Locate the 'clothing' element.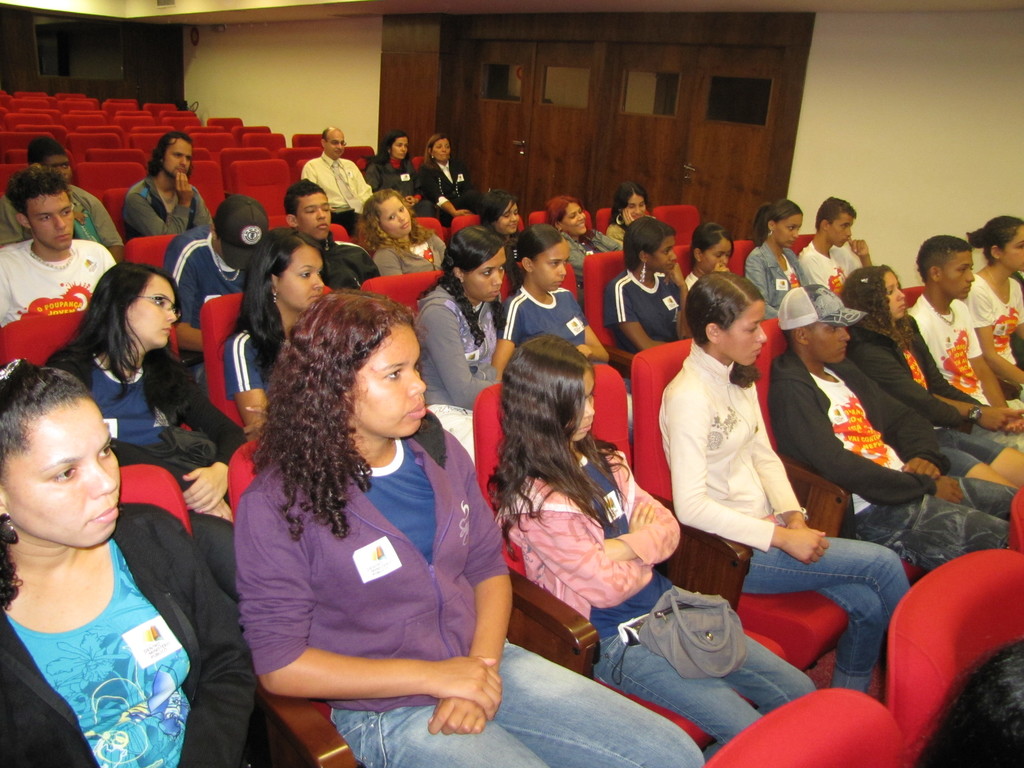
Element bbox: (x1=613, y1=221, x2=629, y2=244).
